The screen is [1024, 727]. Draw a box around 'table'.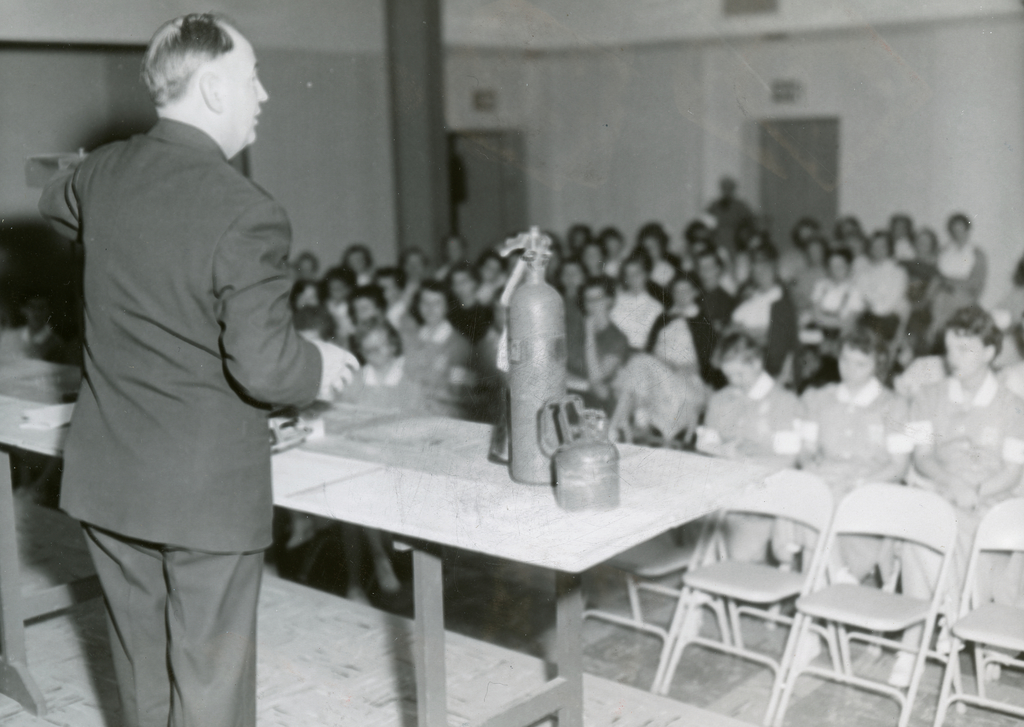
region(251, 416, 856, 696).
